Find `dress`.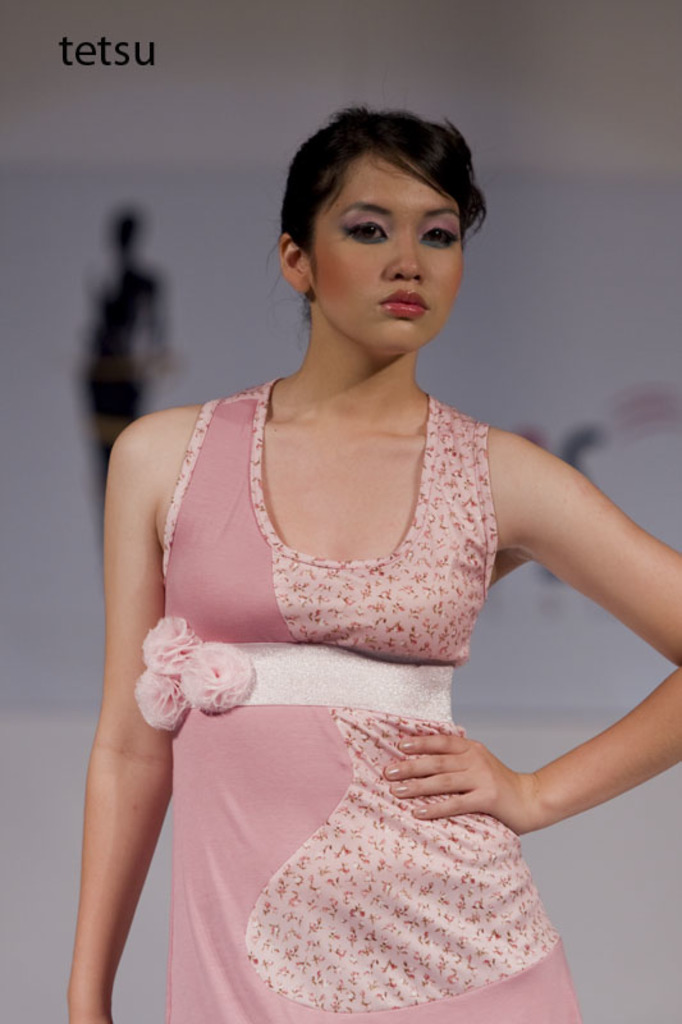
134, 375, 583, 1023.
